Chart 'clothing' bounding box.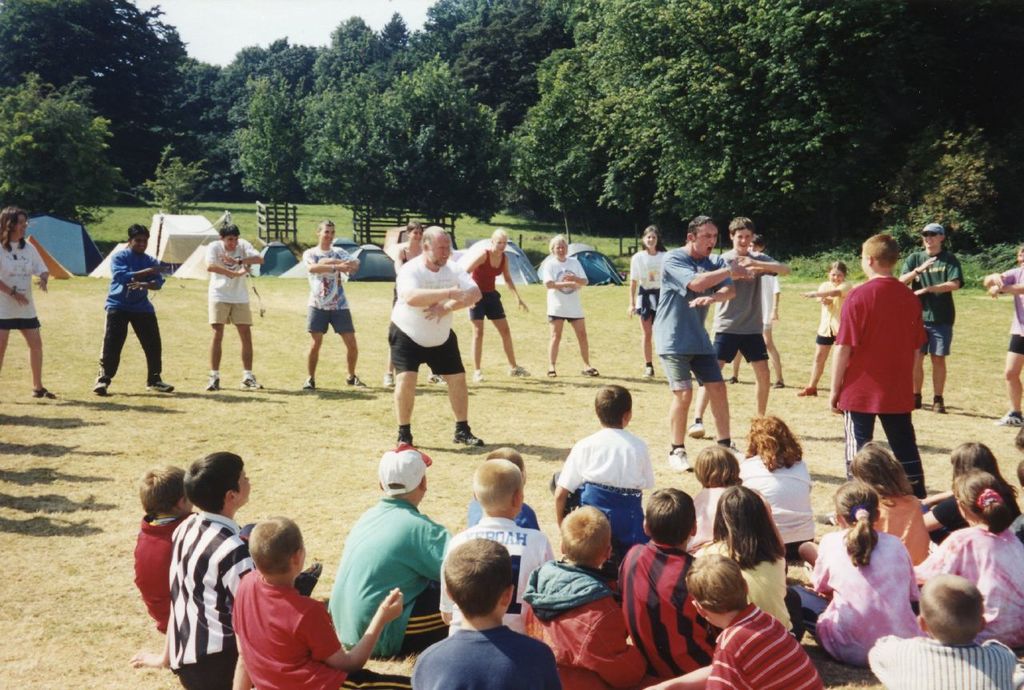
Charted: bbox=[1005, 262, 1023, 351].
